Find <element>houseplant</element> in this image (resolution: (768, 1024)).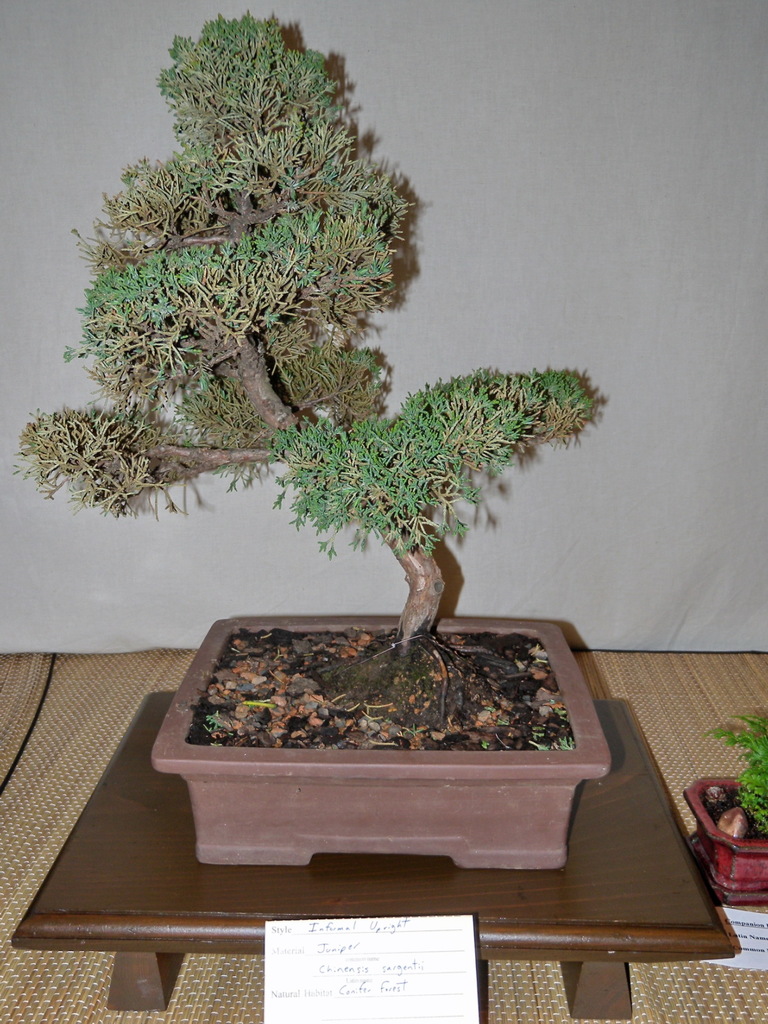
left=684, top=710, right=767, bottom=906.
